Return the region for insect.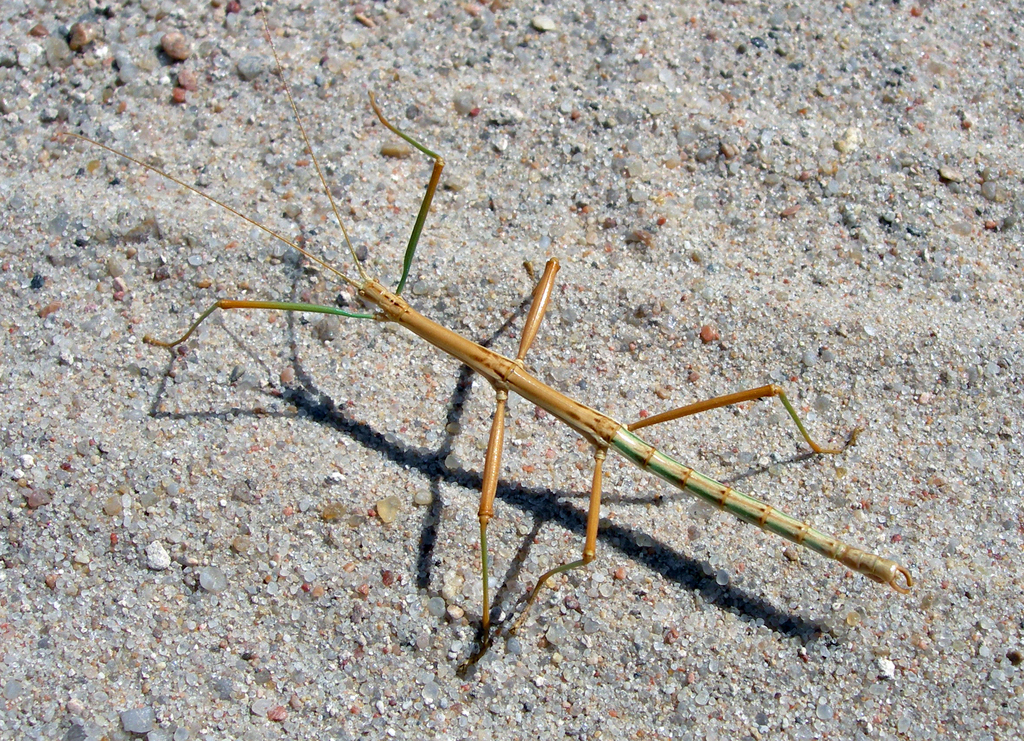
54, 0, 911, 665.
